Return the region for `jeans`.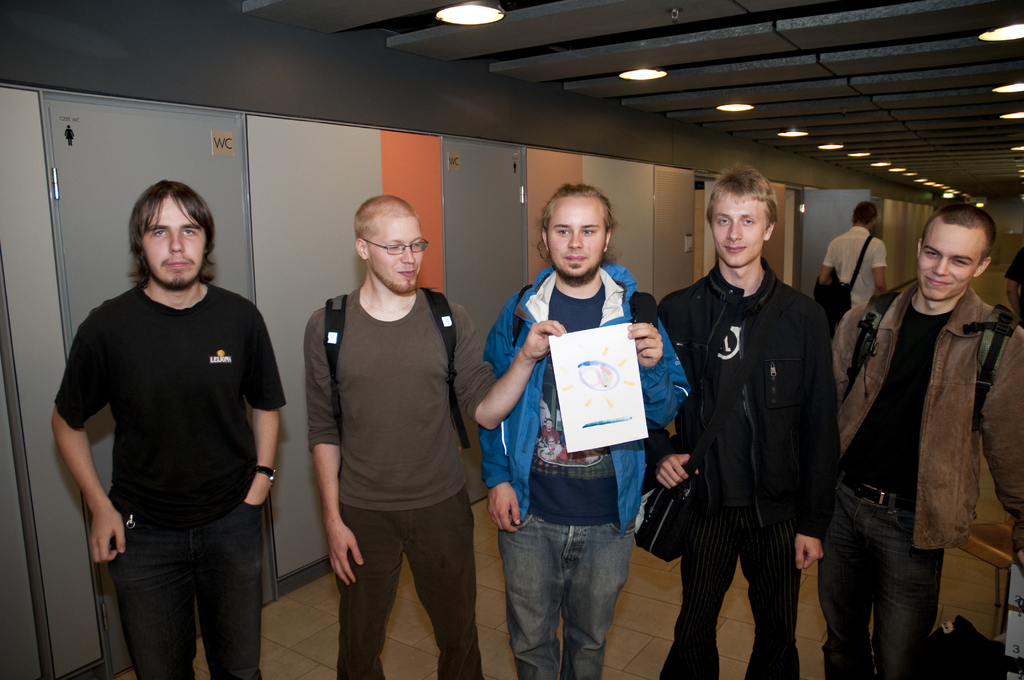
{"left": 817, "top": 472, "right": 945, "bottom": 679}.
